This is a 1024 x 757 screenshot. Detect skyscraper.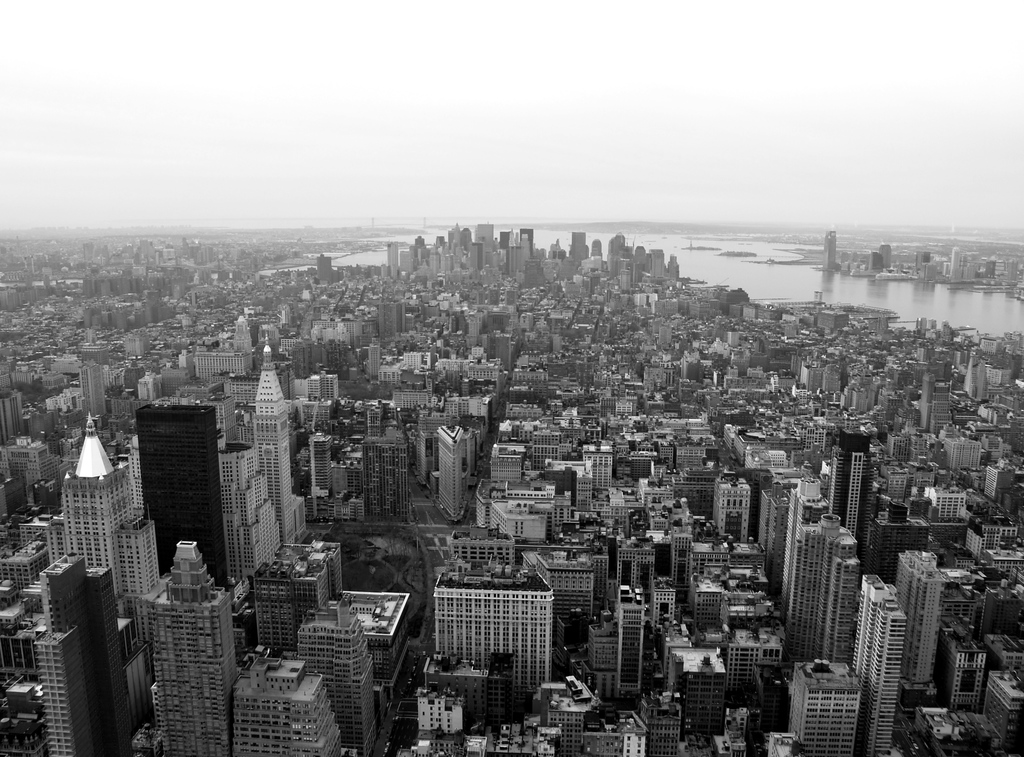
(left=42, top=556, right=136, bottom=747).
